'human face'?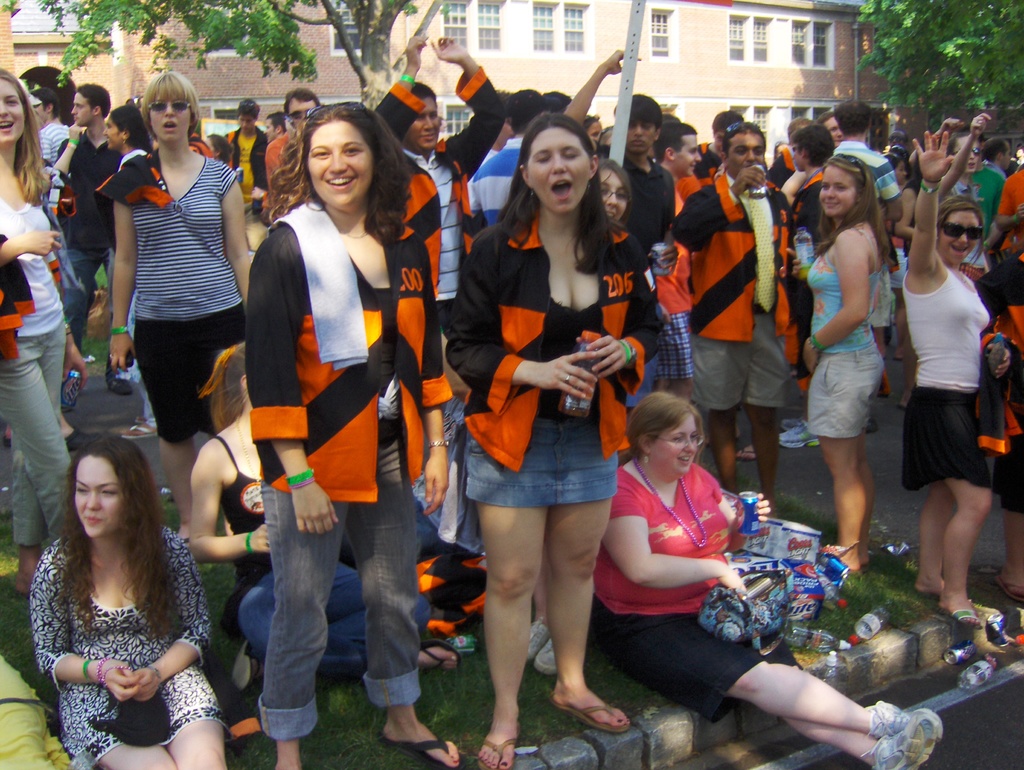
select_region(660, 414, 699, 476)
